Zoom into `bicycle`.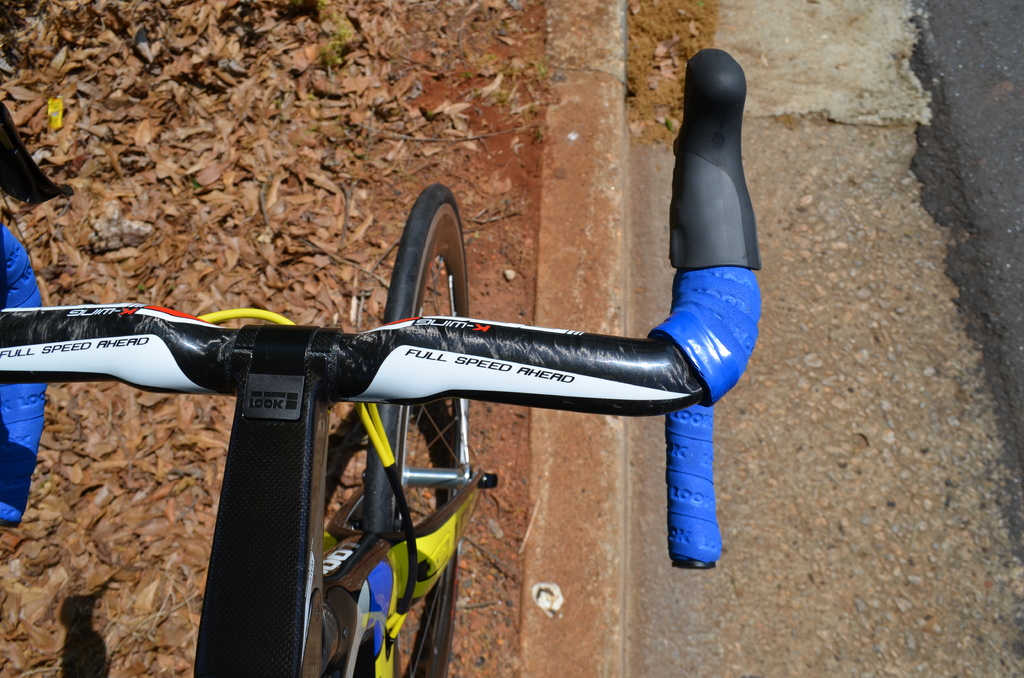
Zoom target: (x1=0, y1=49, x2=764, y2=677).
